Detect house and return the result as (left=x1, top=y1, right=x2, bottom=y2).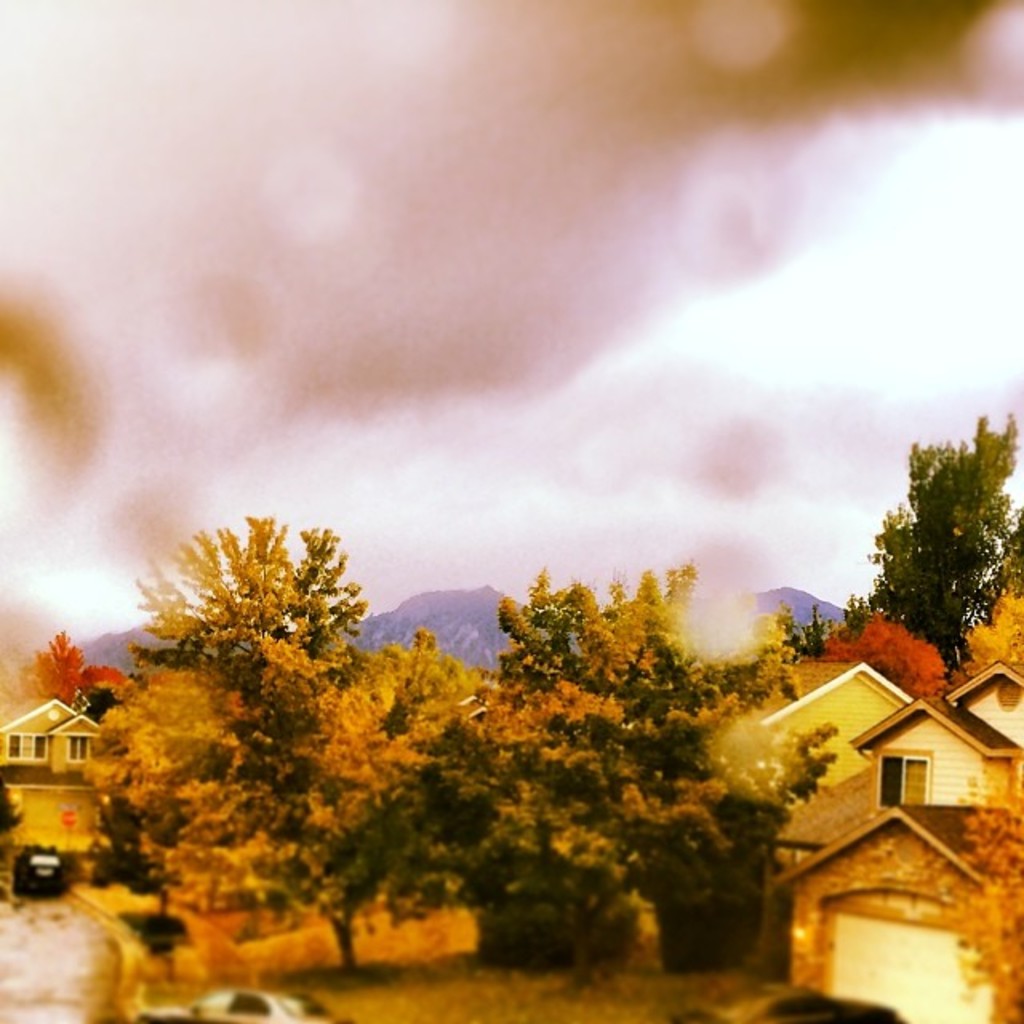
(left=0, top=694, right=109, bottom=858).
